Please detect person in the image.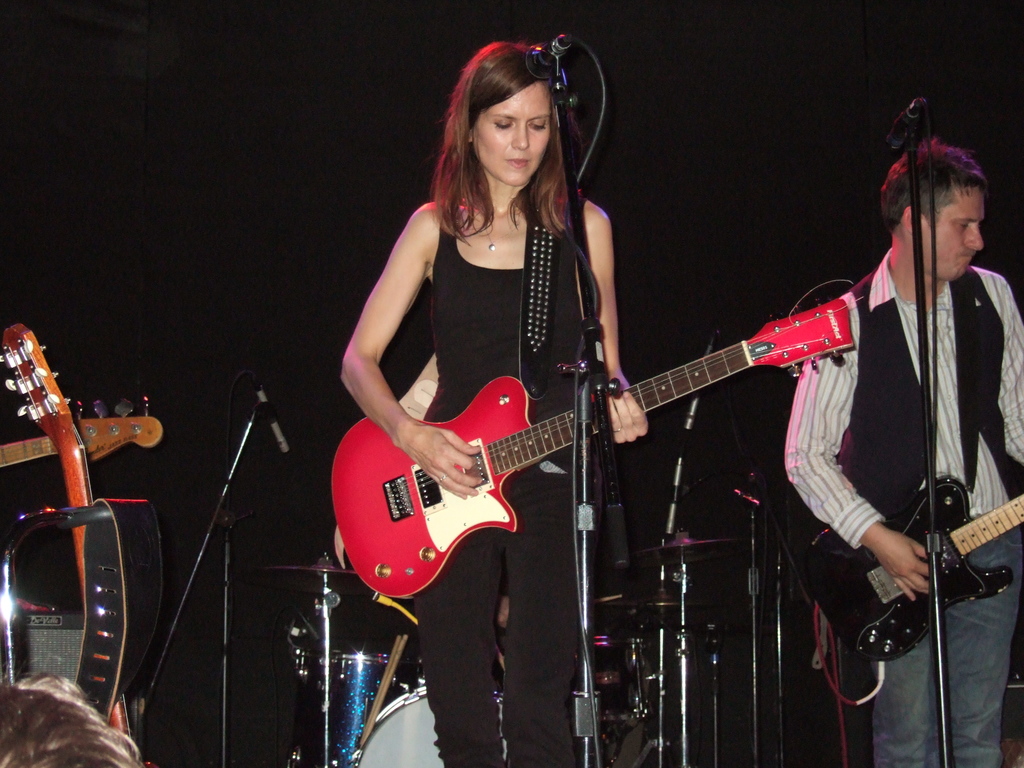
box(0, 673, 143, 767).
